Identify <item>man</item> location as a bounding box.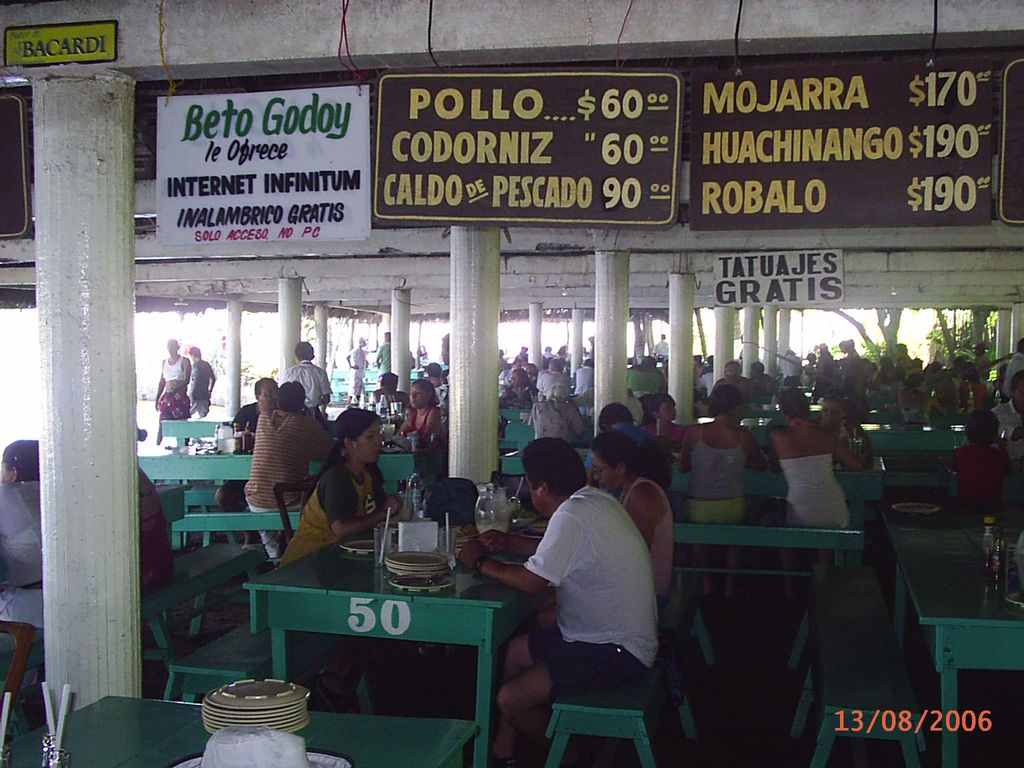
(x1=748, y1=361, x2=773, y2=395).
